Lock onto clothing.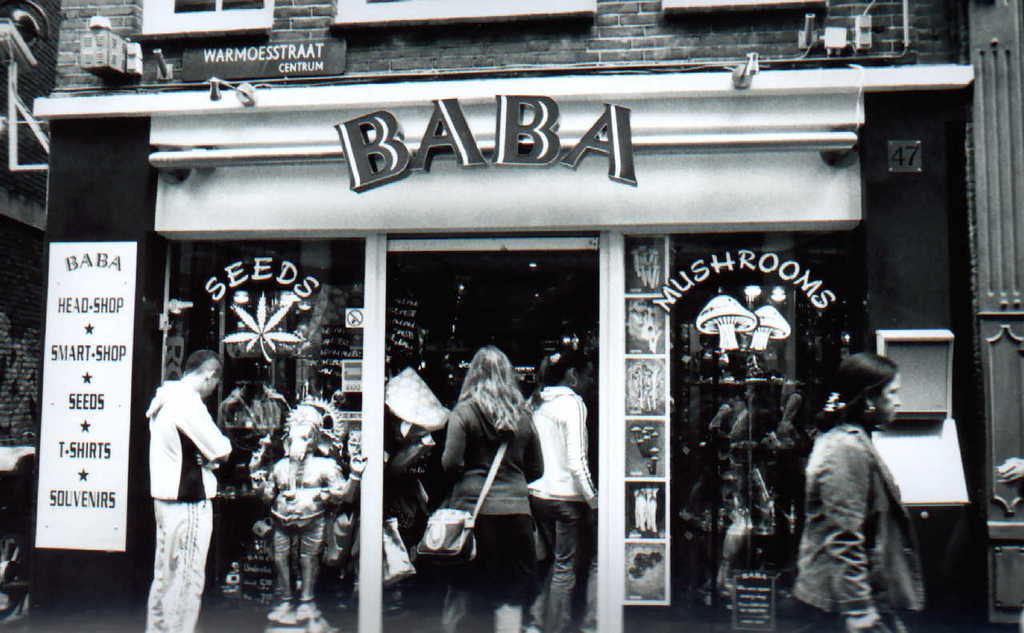
Locked: (x1=784, y1=420, x2=935, y2=632).
